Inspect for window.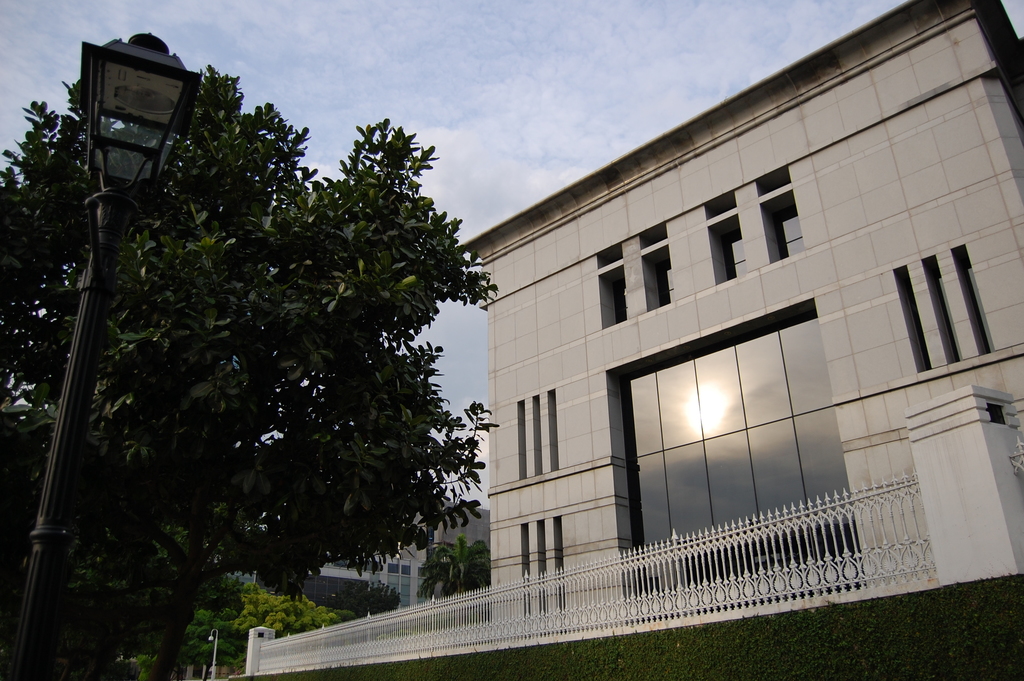
Inspection: select_region(705, 189, 748, 282).
